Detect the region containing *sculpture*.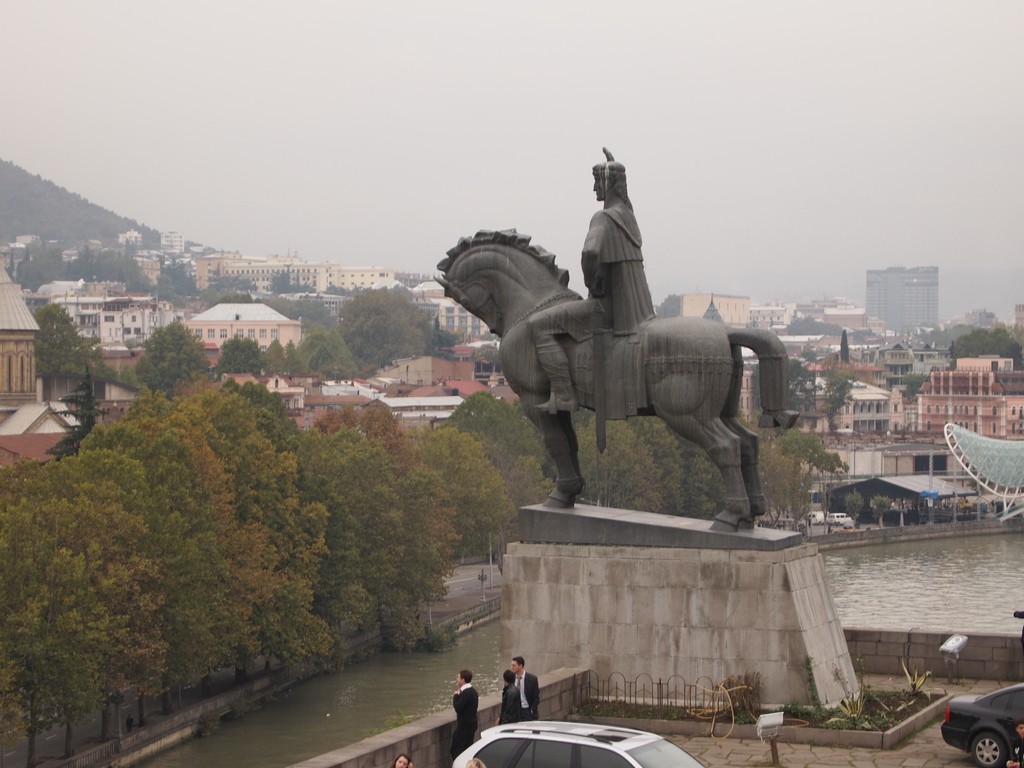
x1=435 y1=135 x2=797 y2=541.
